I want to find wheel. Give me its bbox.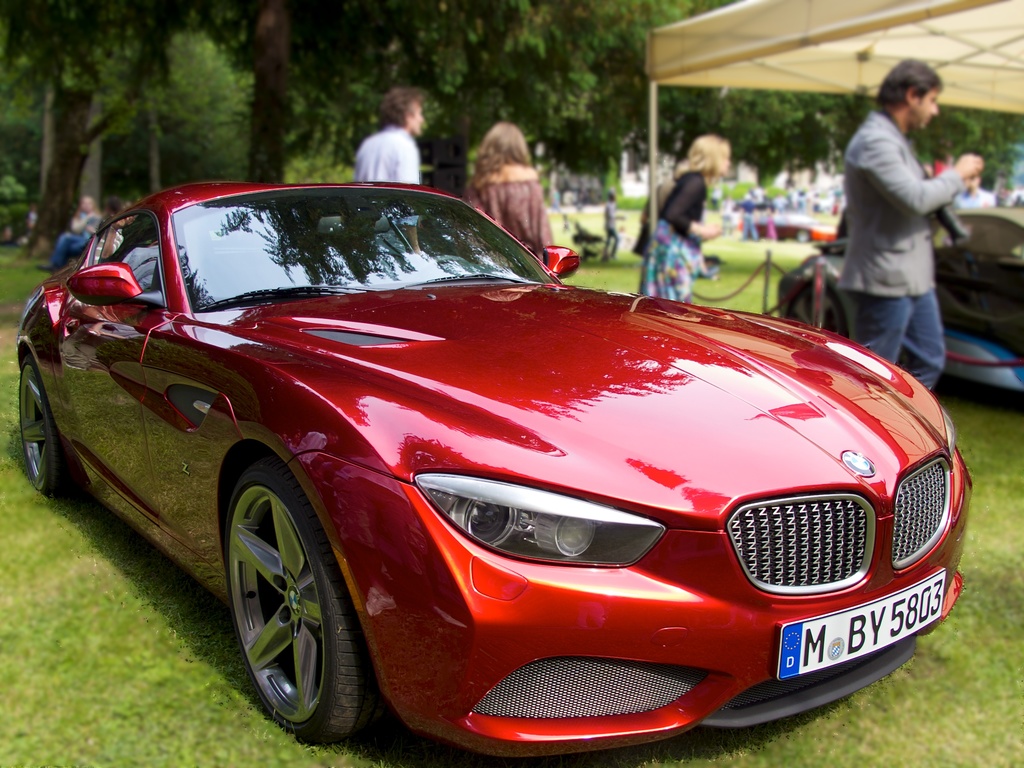
<region>227, 447, 390, 746</region>.
